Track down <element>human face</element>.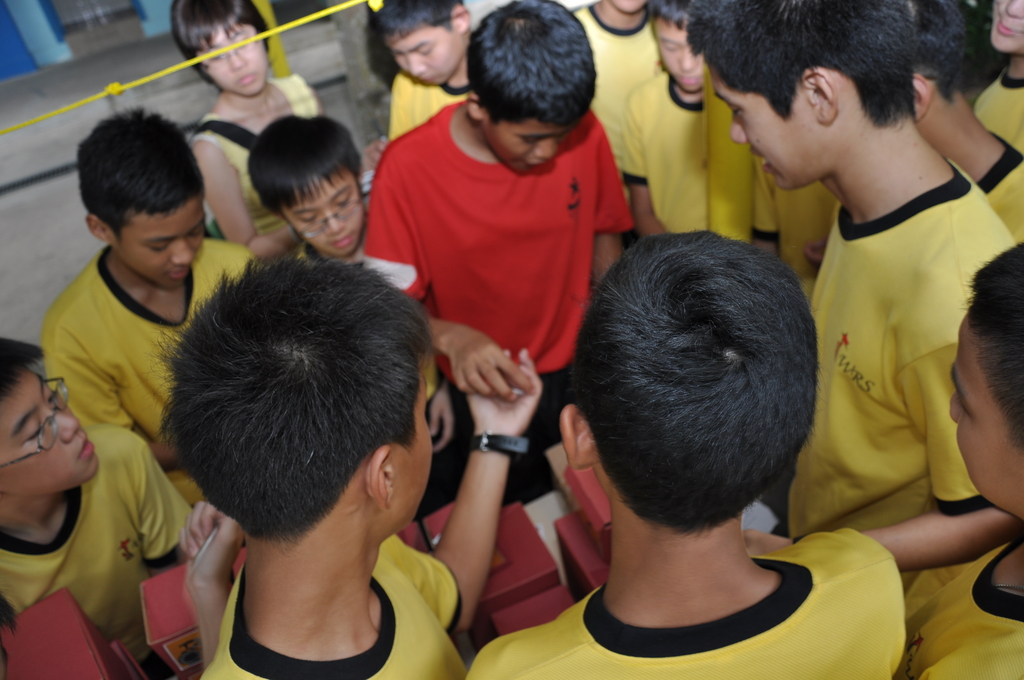
Tracked to 649, 21, 709, 93.
